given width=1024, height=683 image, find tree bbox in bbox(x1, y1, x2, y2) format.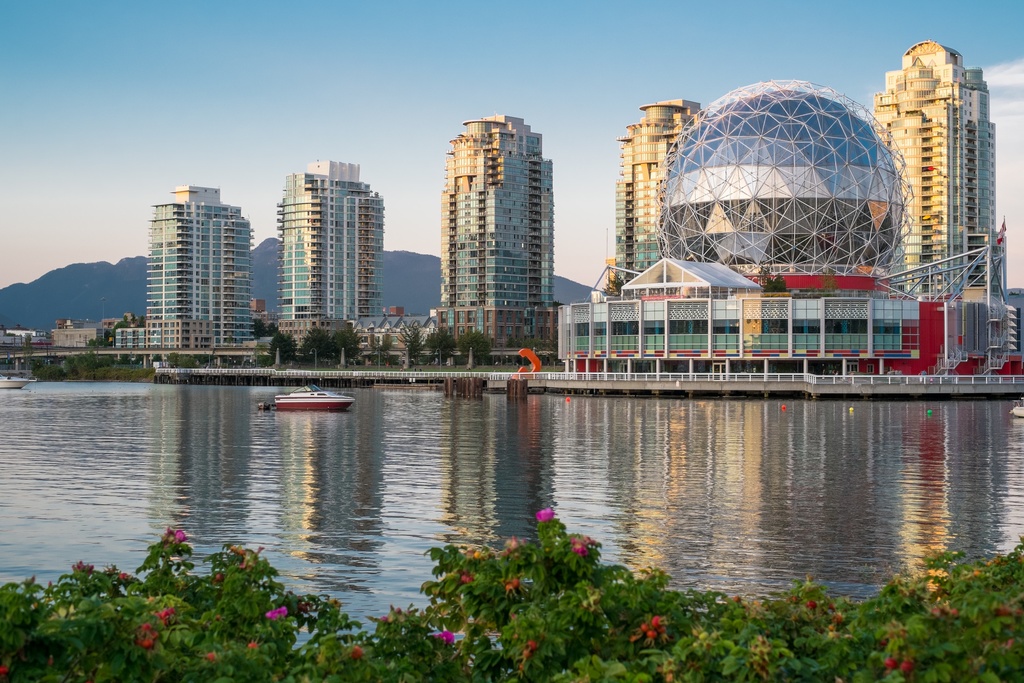
bbox(822, 267, 839, 298).
